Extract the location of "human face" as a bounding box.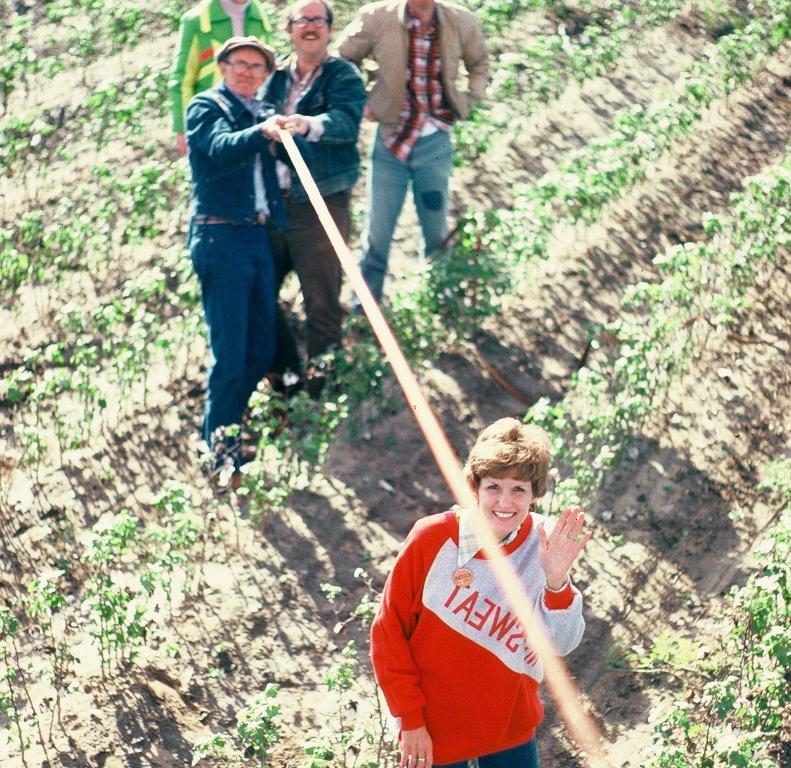
<box>479,478,534,529</box>.
